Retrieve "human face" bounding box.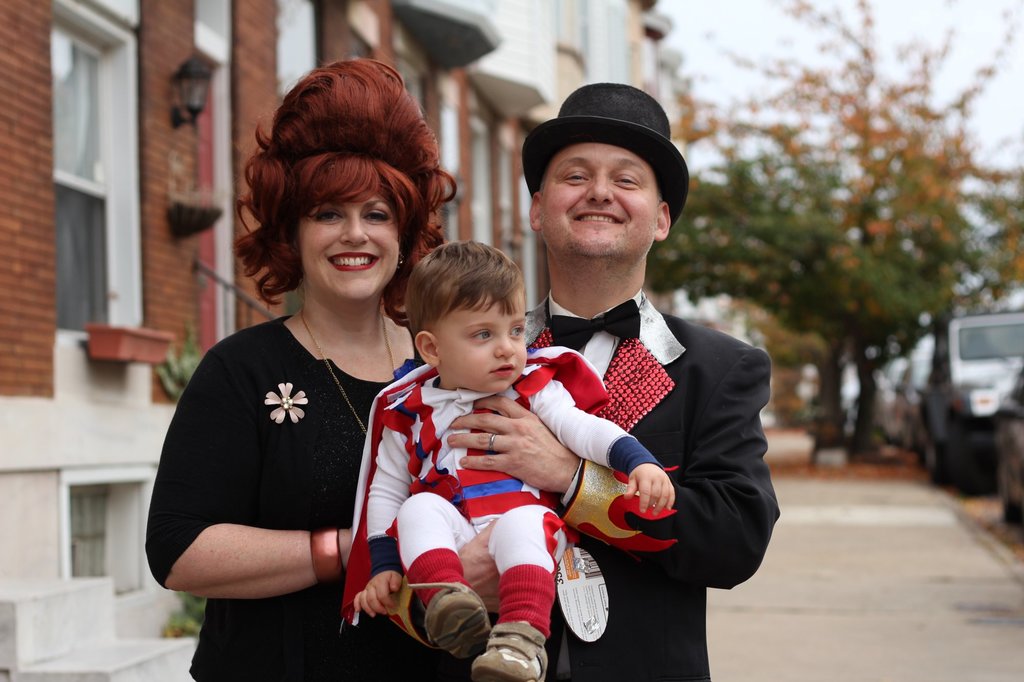
Bounding box: (left=541, top=140, right=660, bottom=257).
